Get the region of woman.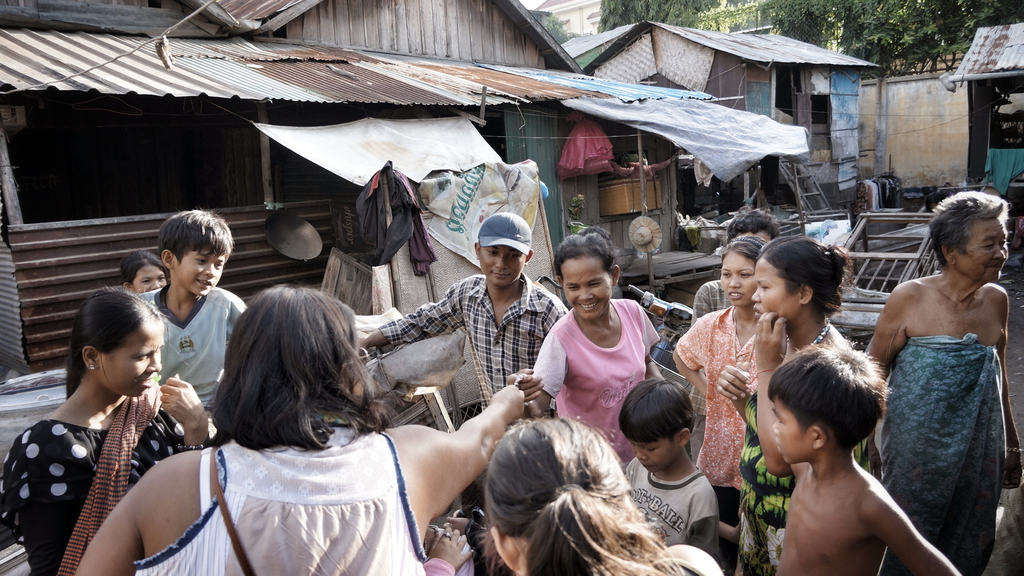
pyautogui.locateOnScreen(0, 277, 223, 571).
